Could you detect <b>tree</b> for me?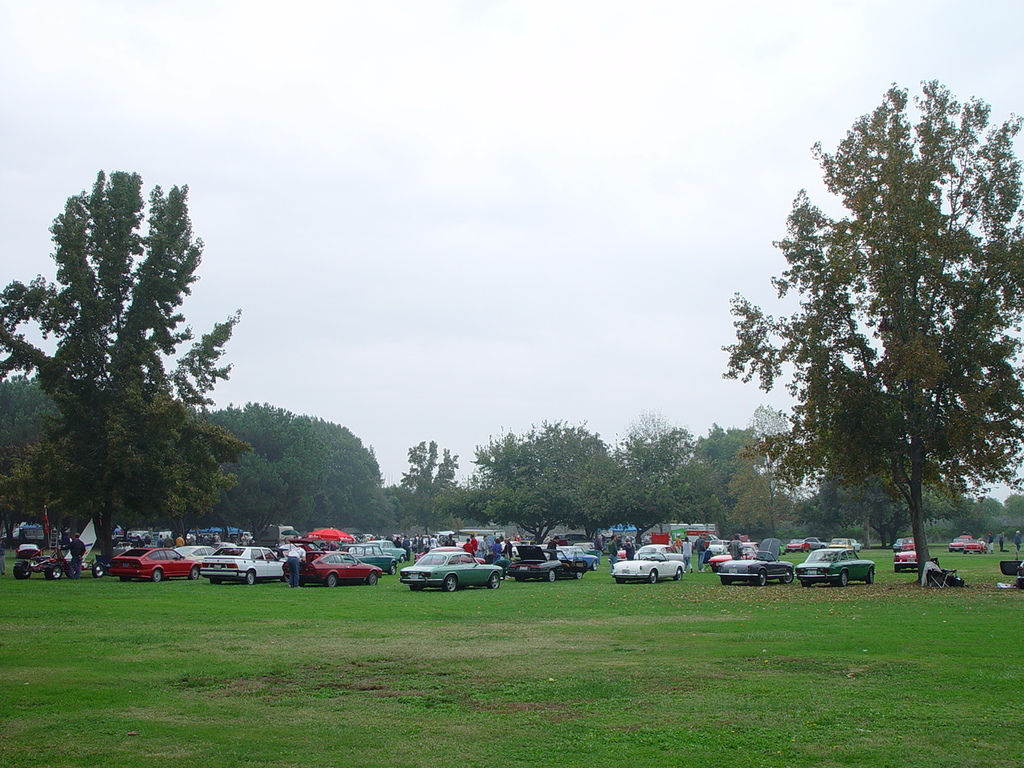
Detection result: detection(1002, 490, 1023, 540).
